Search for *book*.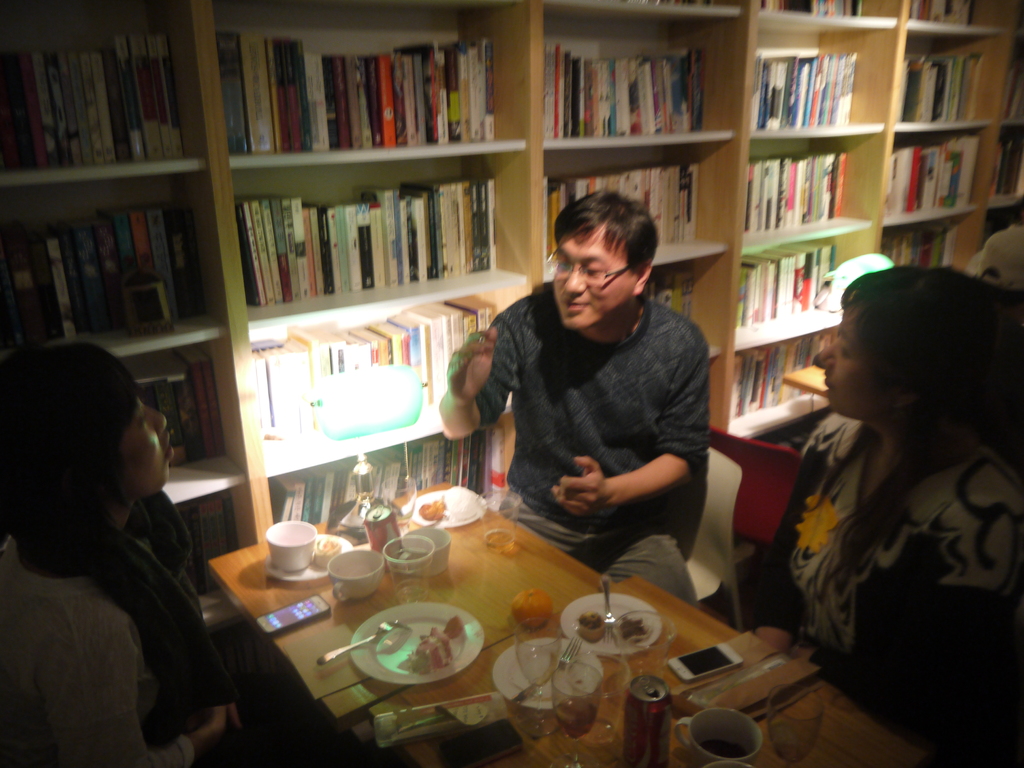
Found at (left=285, top=322, right=317, bottom=380).
